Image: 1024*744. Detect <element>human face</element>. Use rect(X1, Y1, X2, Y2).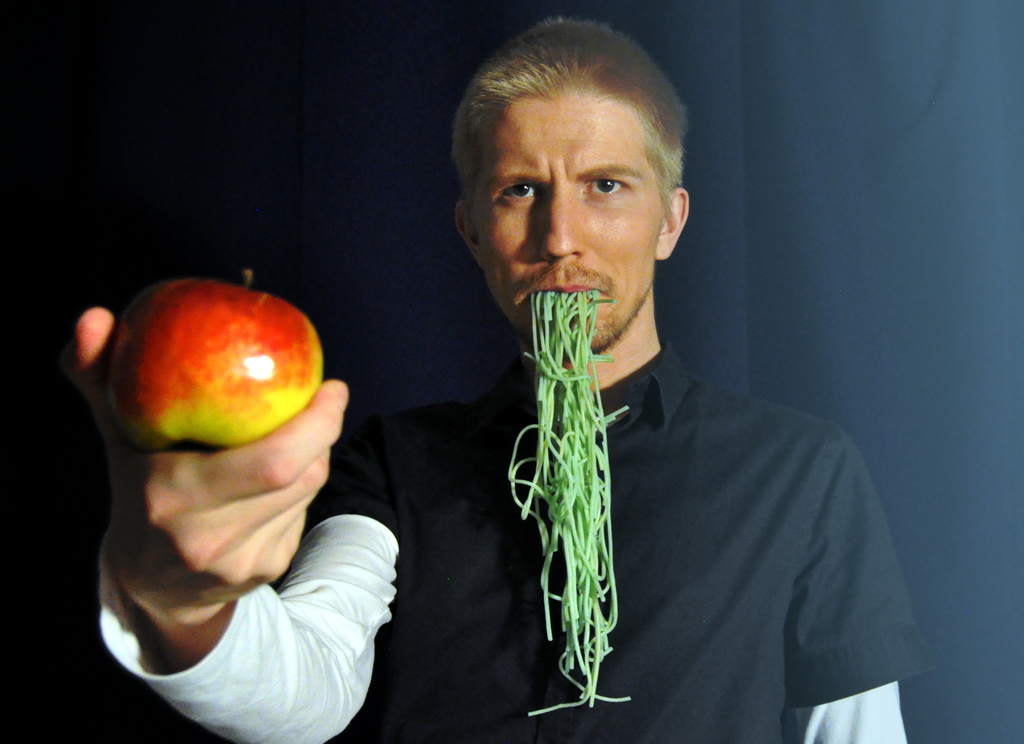
rect(479, 99, 662, 343).
